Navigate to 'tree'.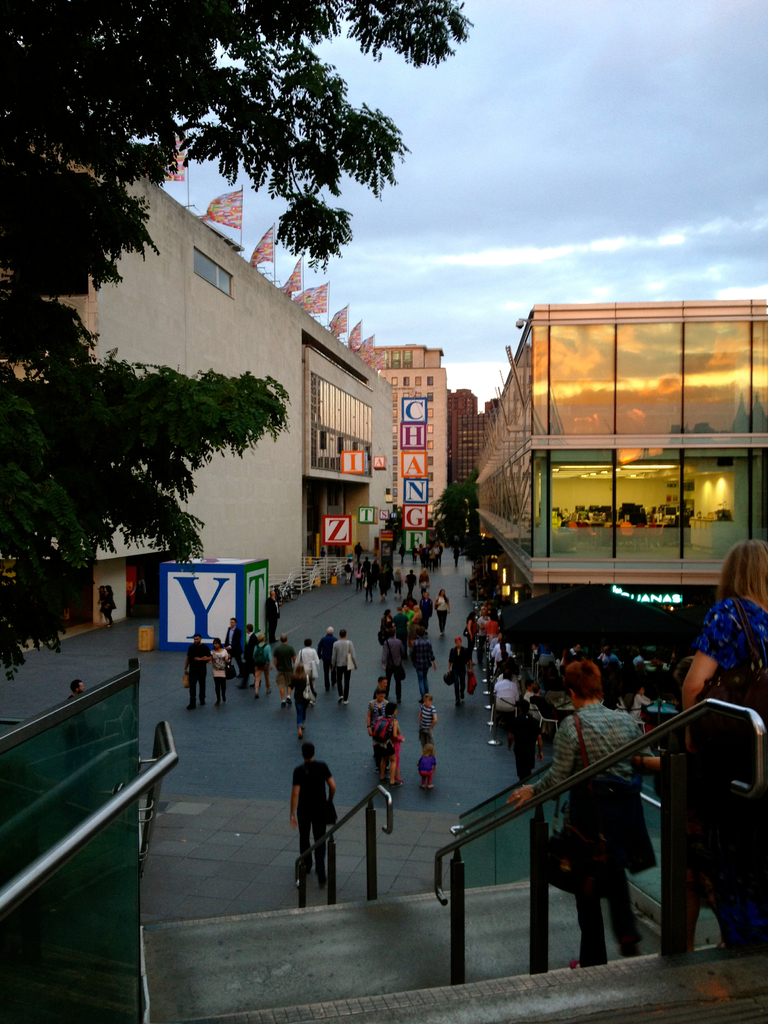
Navigation target: locate(436, 475, 479, 559).
